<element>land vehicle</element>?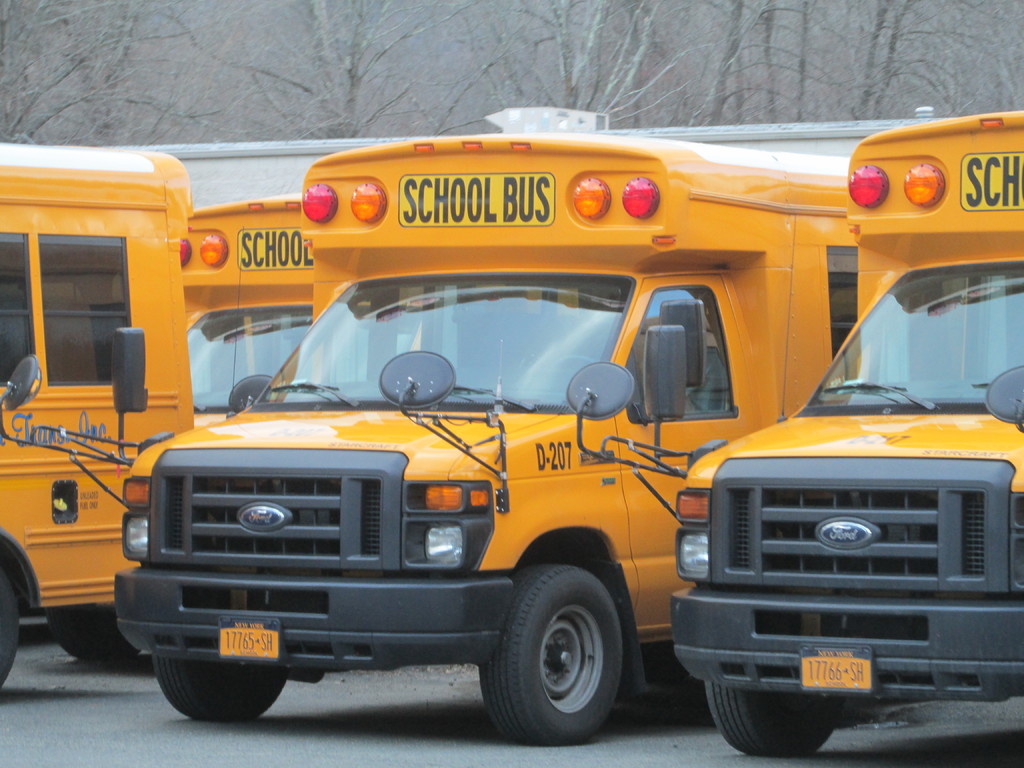
(x1=175, y1=188, x2=313, y2=431)
